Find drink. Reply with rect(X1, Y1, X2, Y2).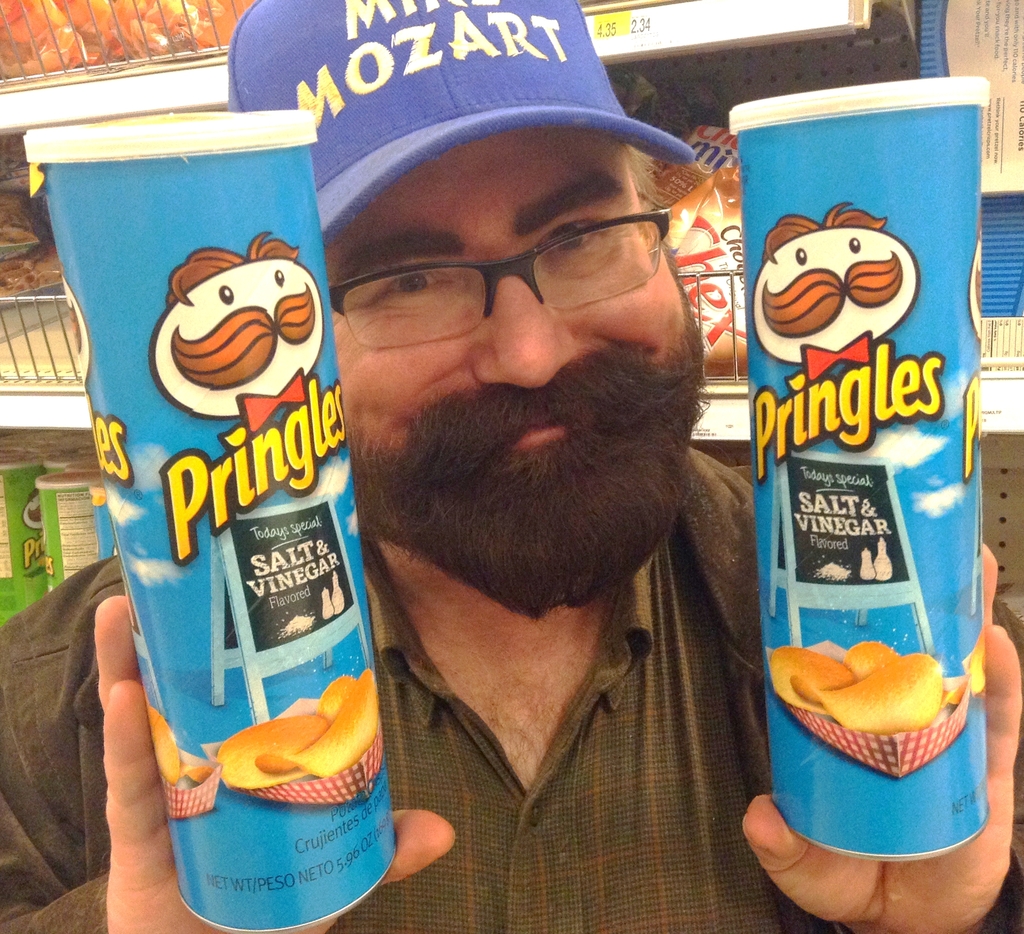
rect(733, 100, 991, 898).
